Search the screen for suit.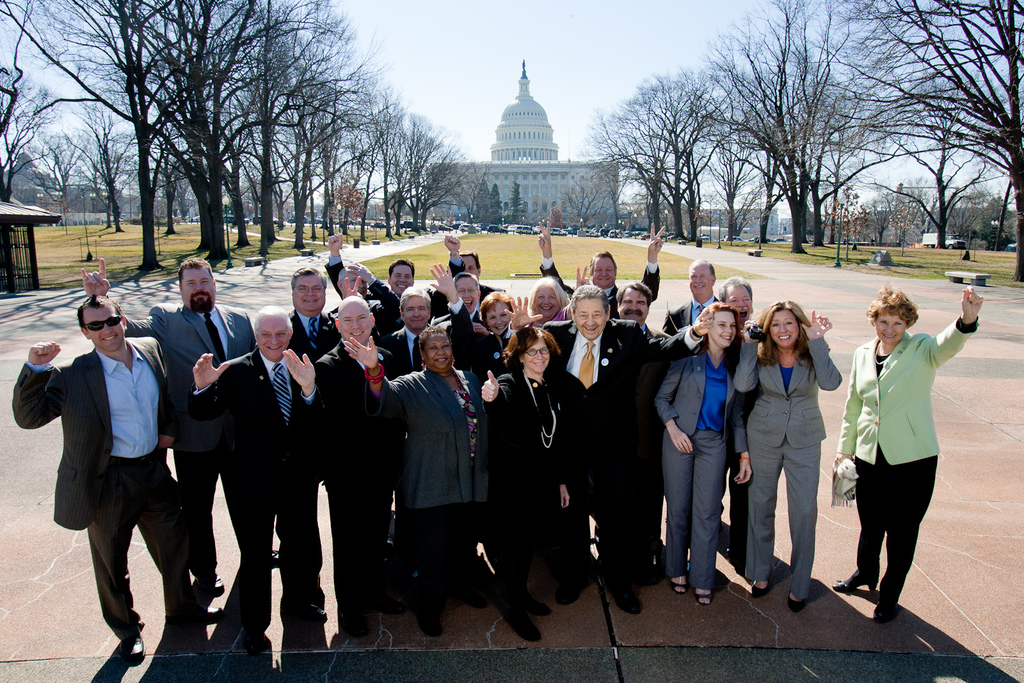
Found at [x1=364, y1=280, x2=397, y2=347].
